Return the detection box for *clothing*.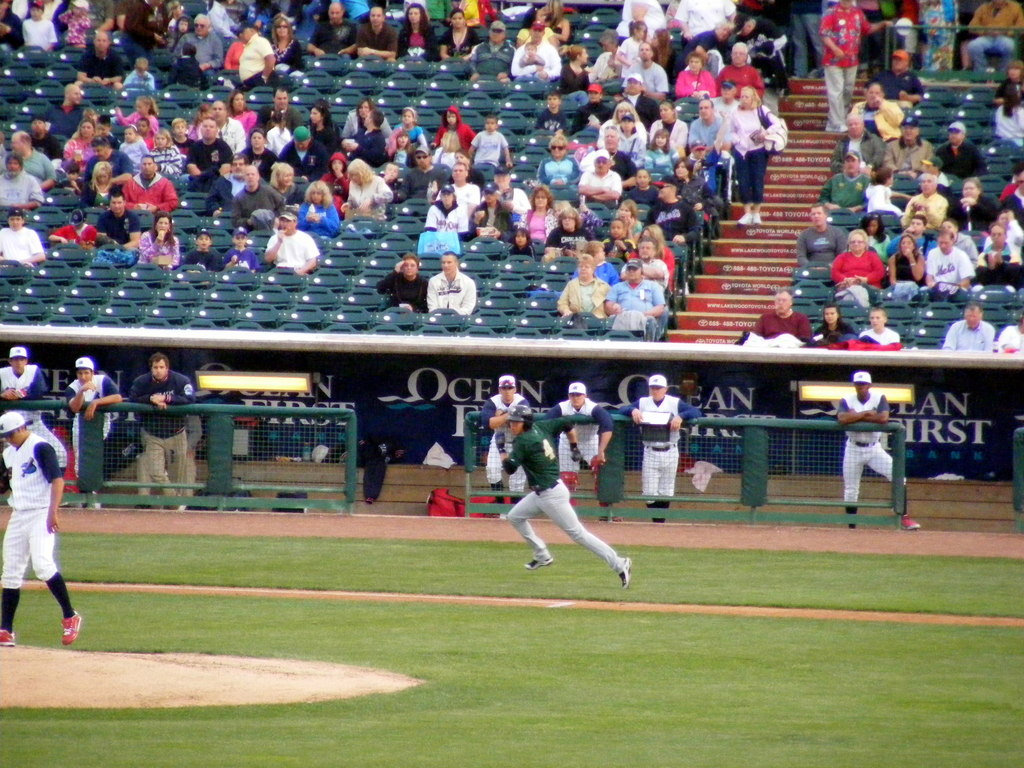
crop(11, 145, 54, 189).
